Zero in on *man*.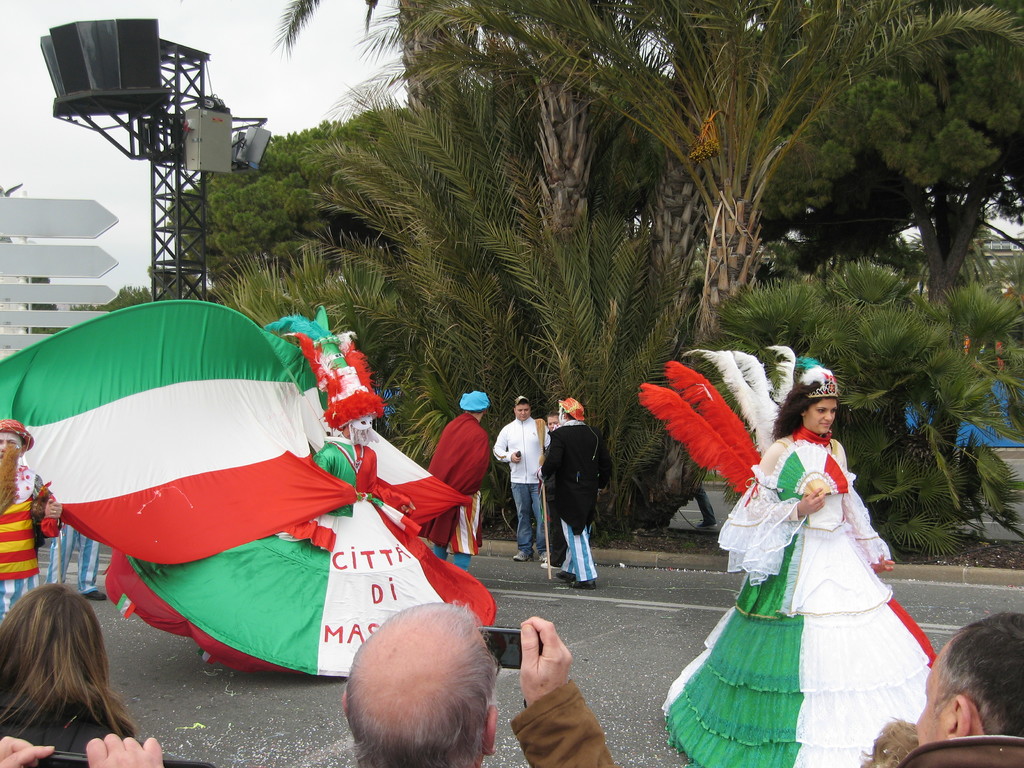
Zeroed in: [424,392,492,573].
